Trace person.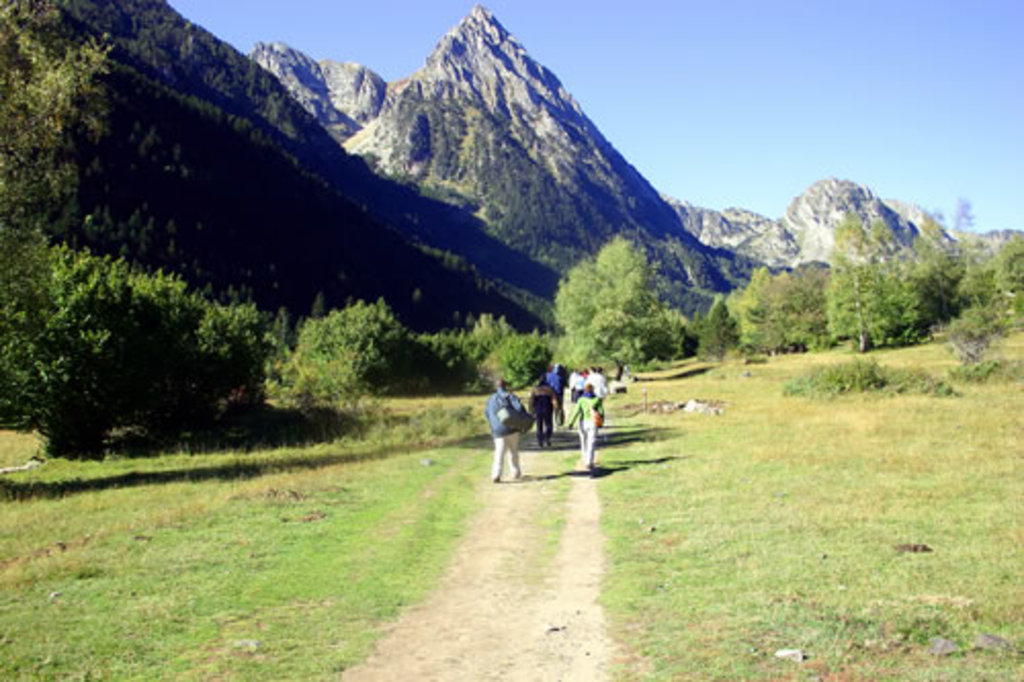
Traced to box=[569, 381, 606, 471].
